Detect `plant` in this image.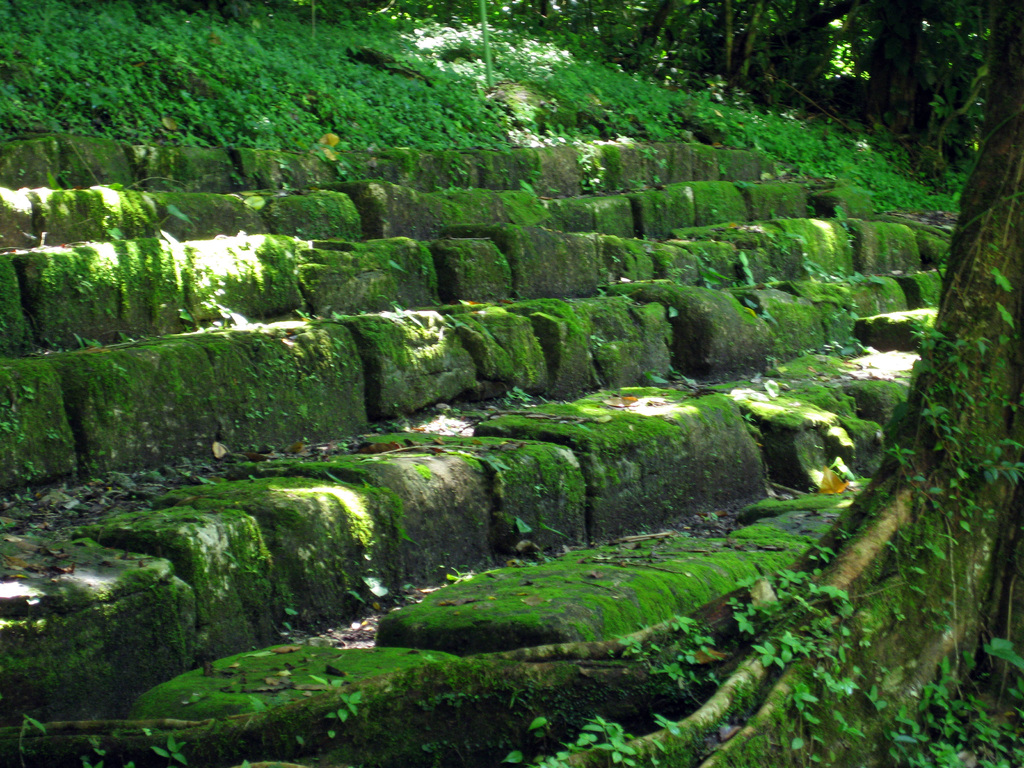
Detection: x1=81 y1=750 x2=104 y2=767.
